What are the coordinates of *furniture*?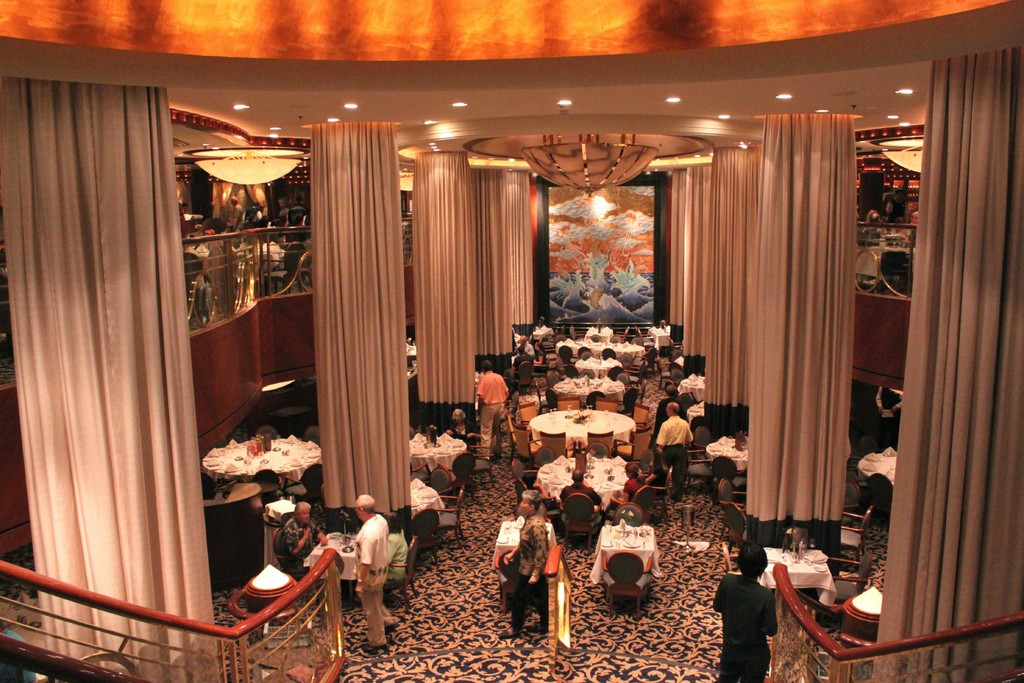
{"left": 883, "top": 252, "right": 909, "bottom": 294}.
